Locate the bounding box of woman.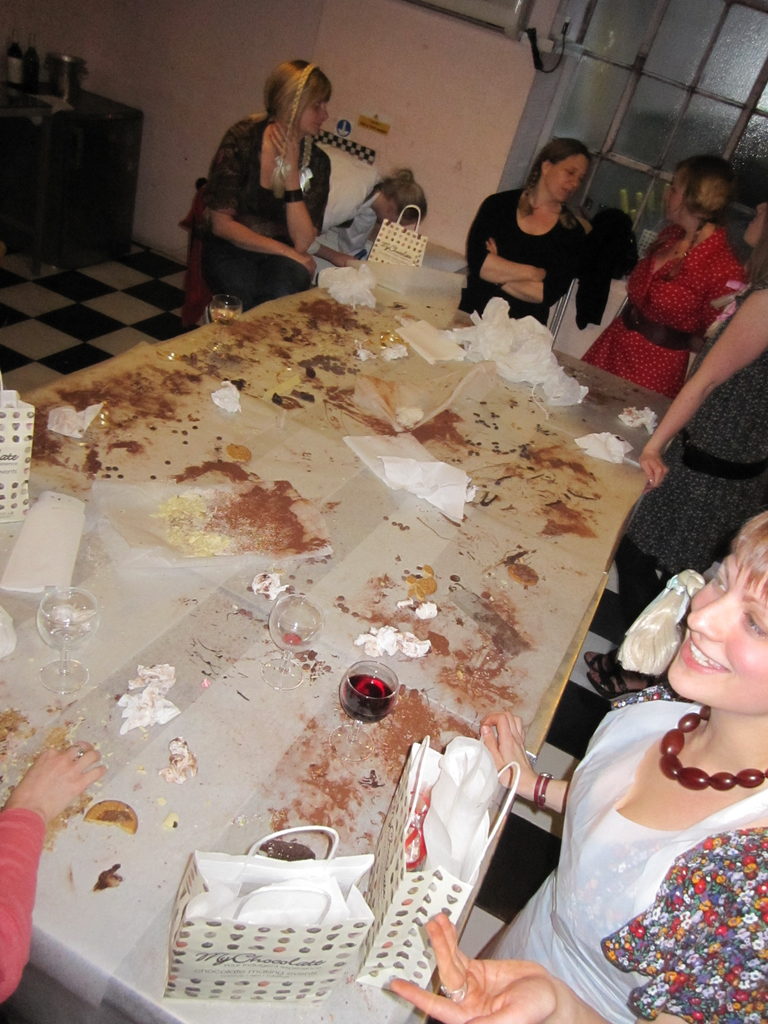
Bounding box: bbox=(579, 161, 751, 392).
